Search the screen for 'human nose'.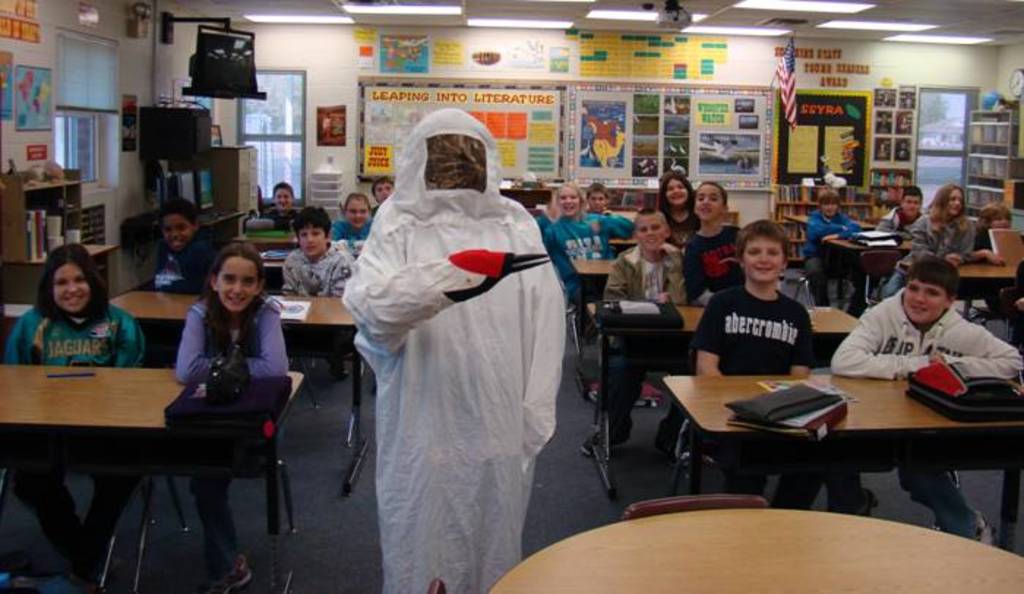
Found at [left=174, top=228, right=177, bottom=234].
